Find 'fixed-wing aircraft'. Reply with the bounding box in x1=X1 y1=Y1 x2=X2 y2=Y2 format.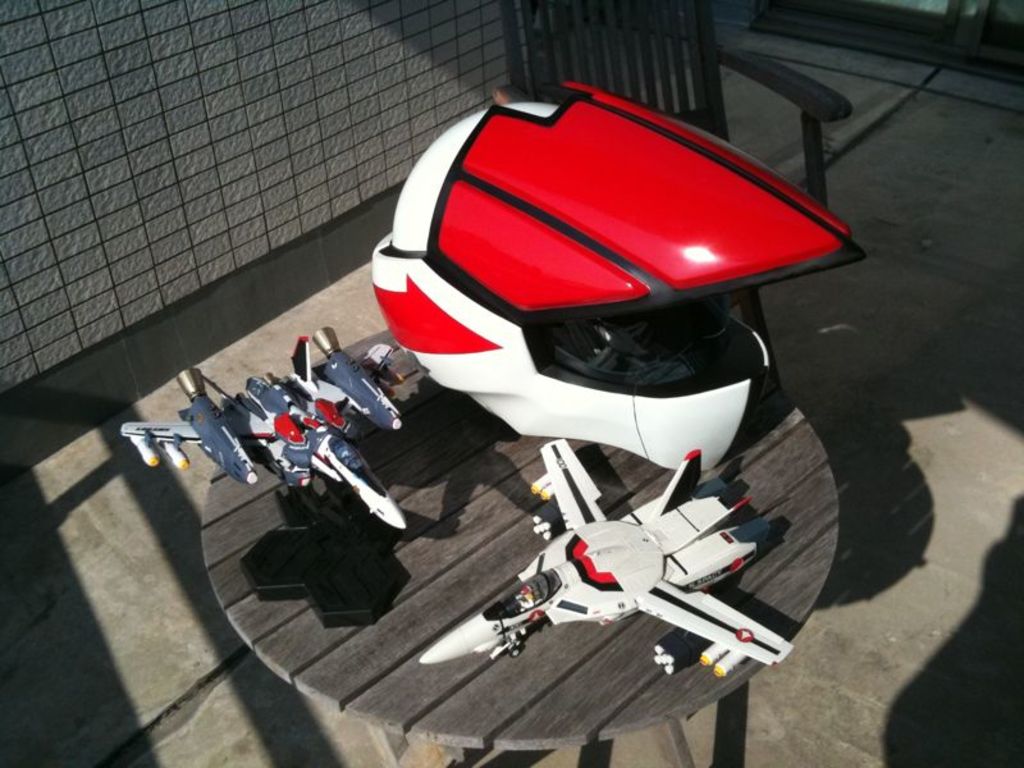
x1=413 y1=435 x2=794 y2=673.
